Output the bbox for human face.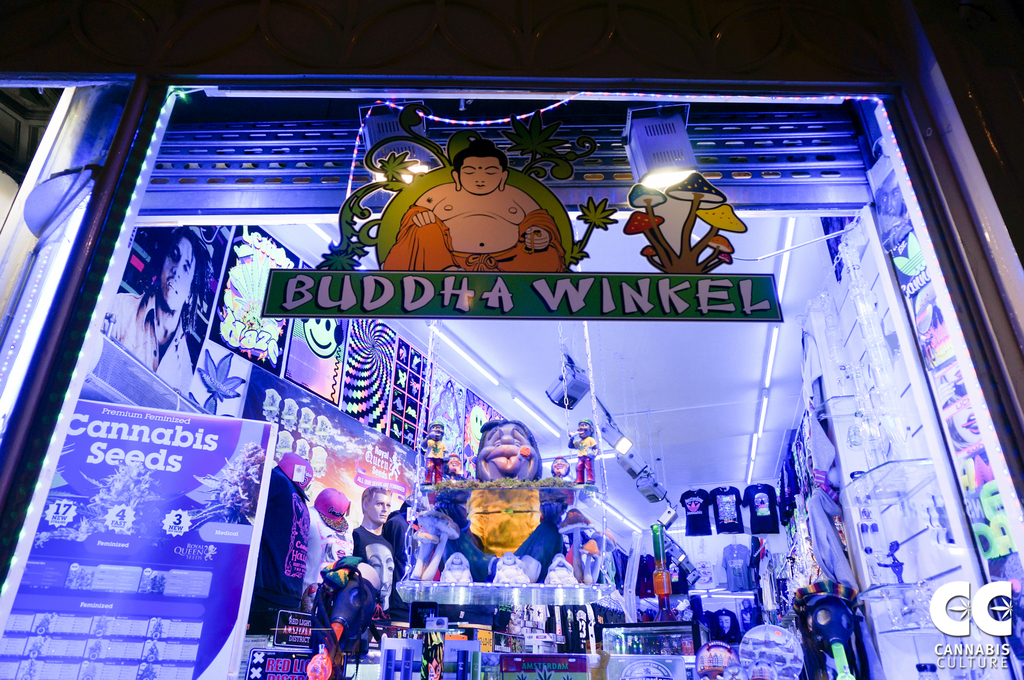
(x1=475, y1=416, x2=540, y2=486).
